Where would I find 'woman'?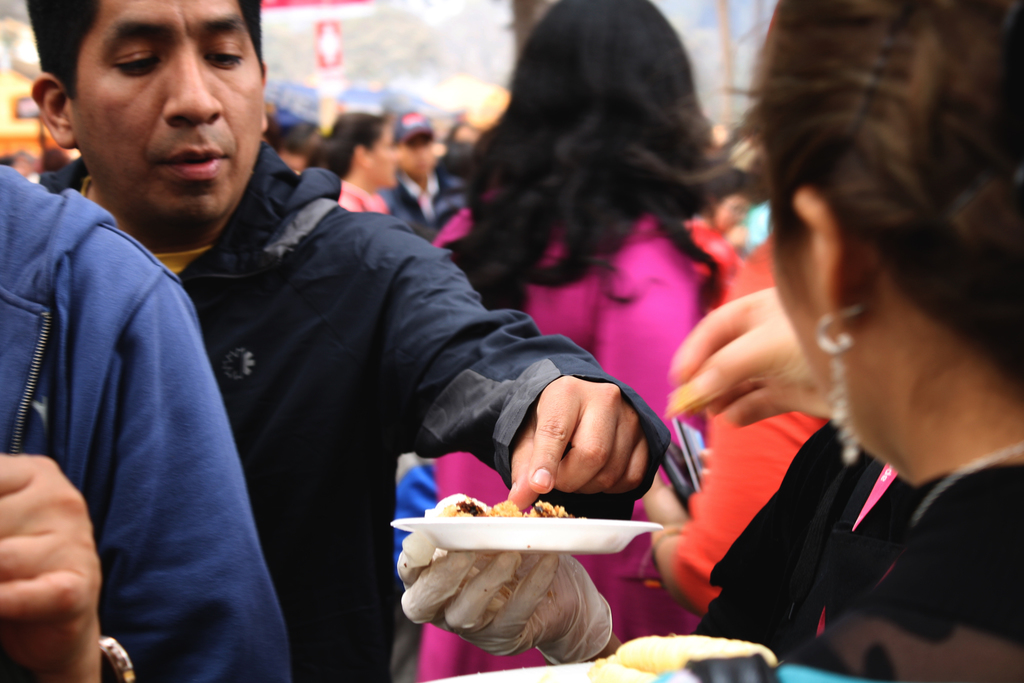
At Rect(424, 0, 730, 682).
